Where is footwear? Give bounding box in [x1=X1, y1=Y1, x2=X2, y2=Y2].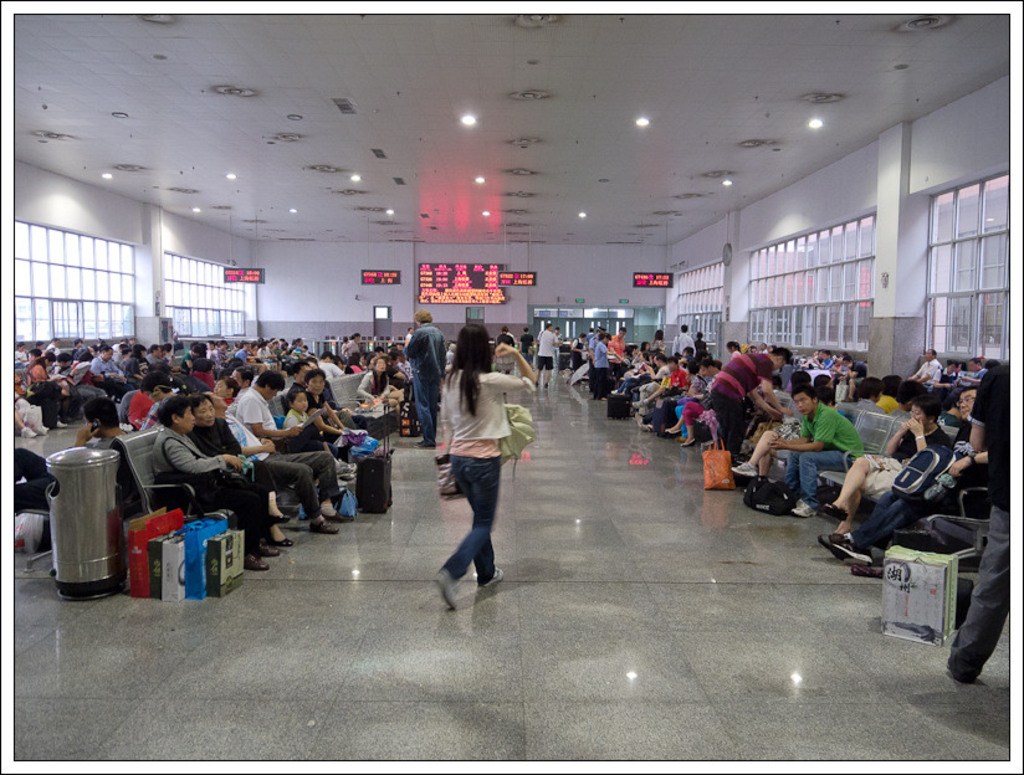
[x1=56, y1=420, x2=68, y2=427].
